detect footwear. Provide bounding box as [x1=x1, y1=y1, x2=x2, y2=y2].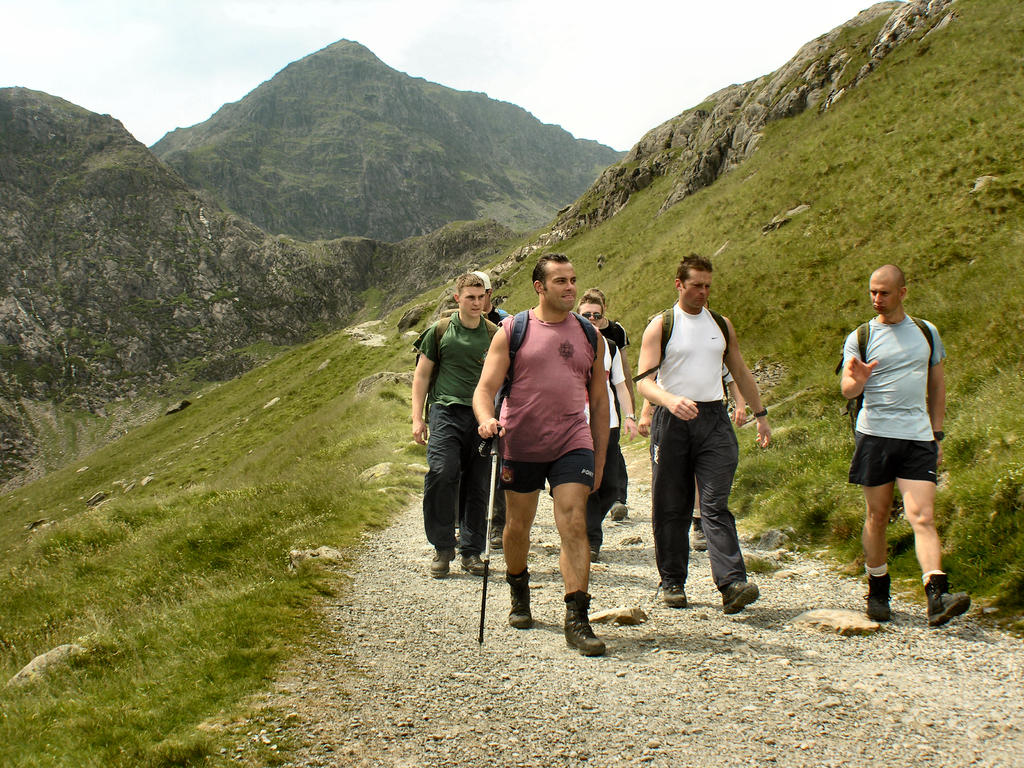
[x1=427, y1=557, x2=454, y2=580].
